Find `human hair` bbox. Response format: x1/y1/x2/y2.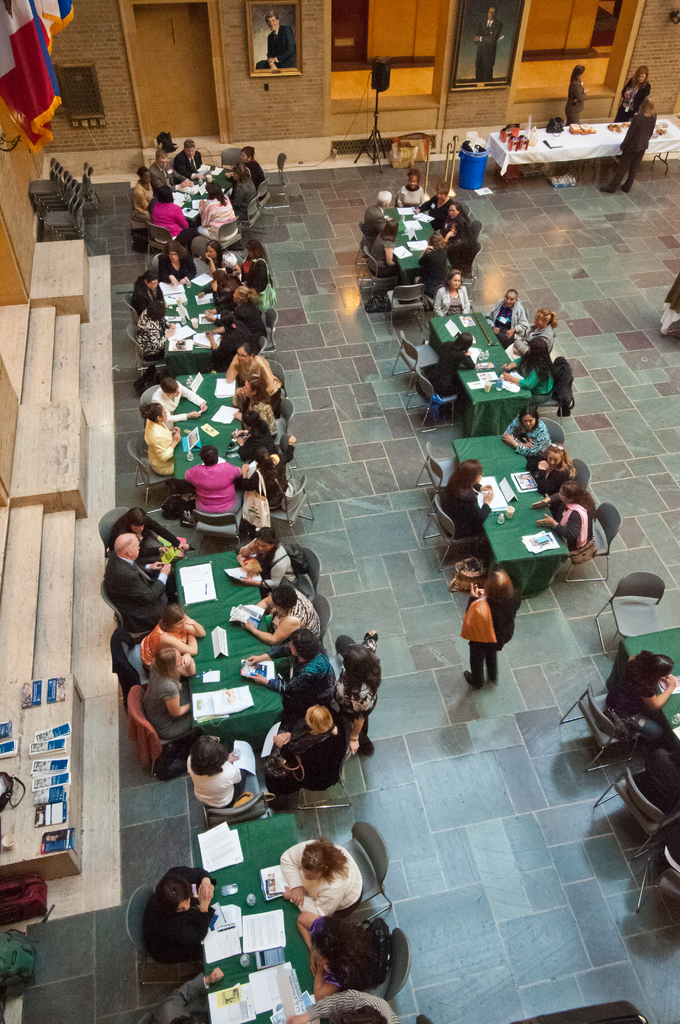
350/1005/390/1023.
